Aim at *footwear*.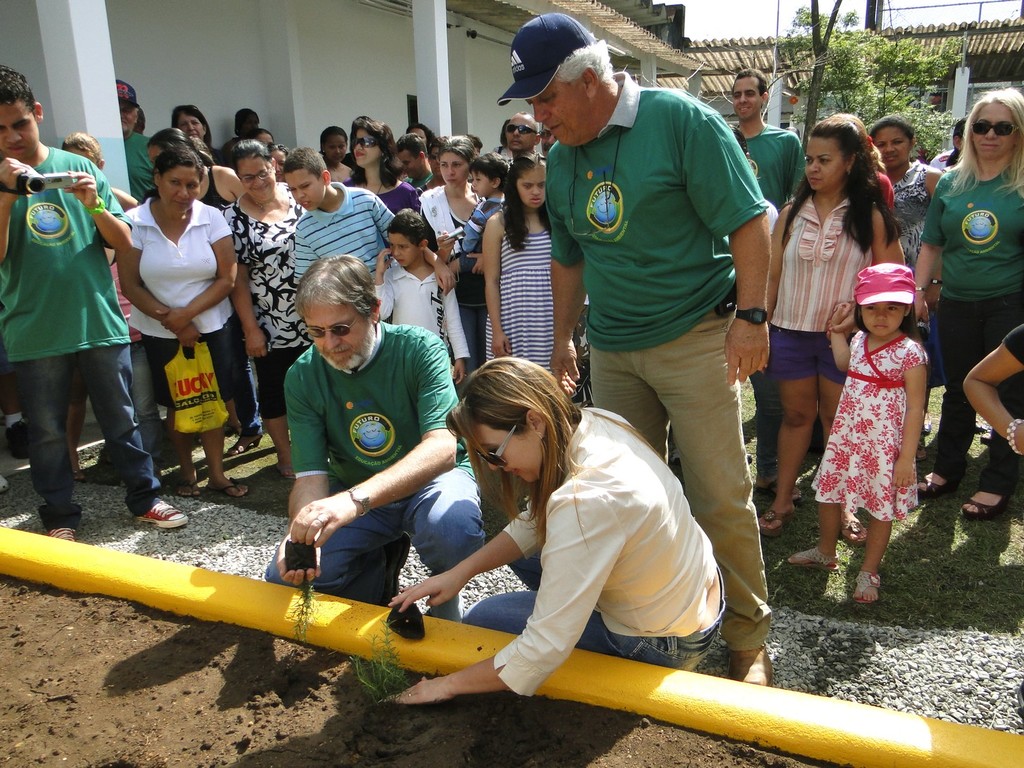
Aimed at [x1=850, y1=568, x2=881, y2=606].
